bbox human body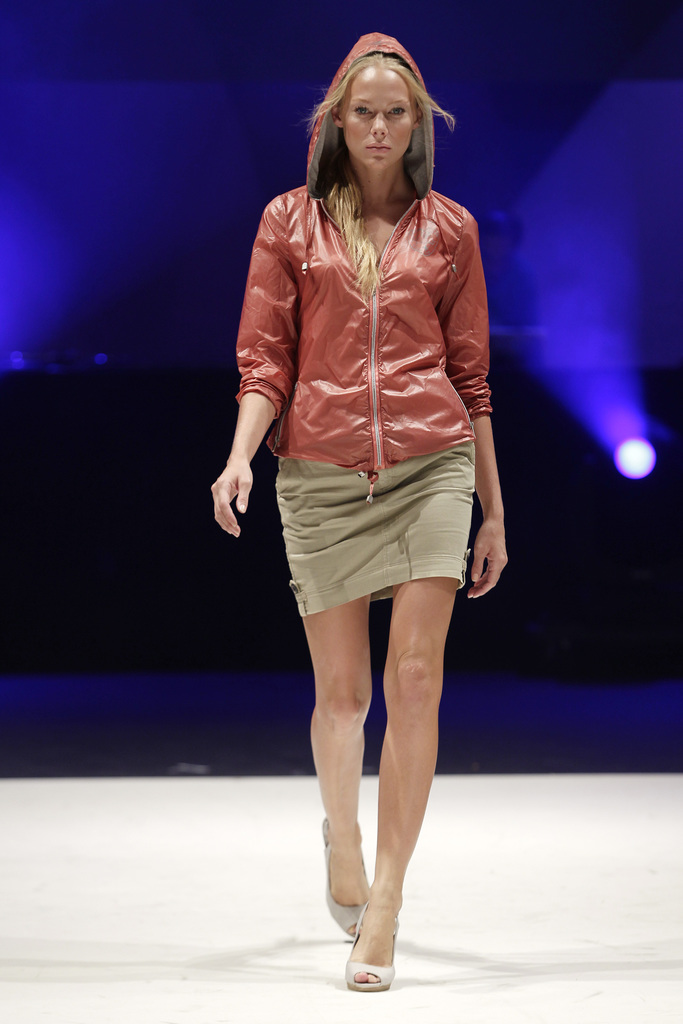
BBox(210, 26, 511, 994)
